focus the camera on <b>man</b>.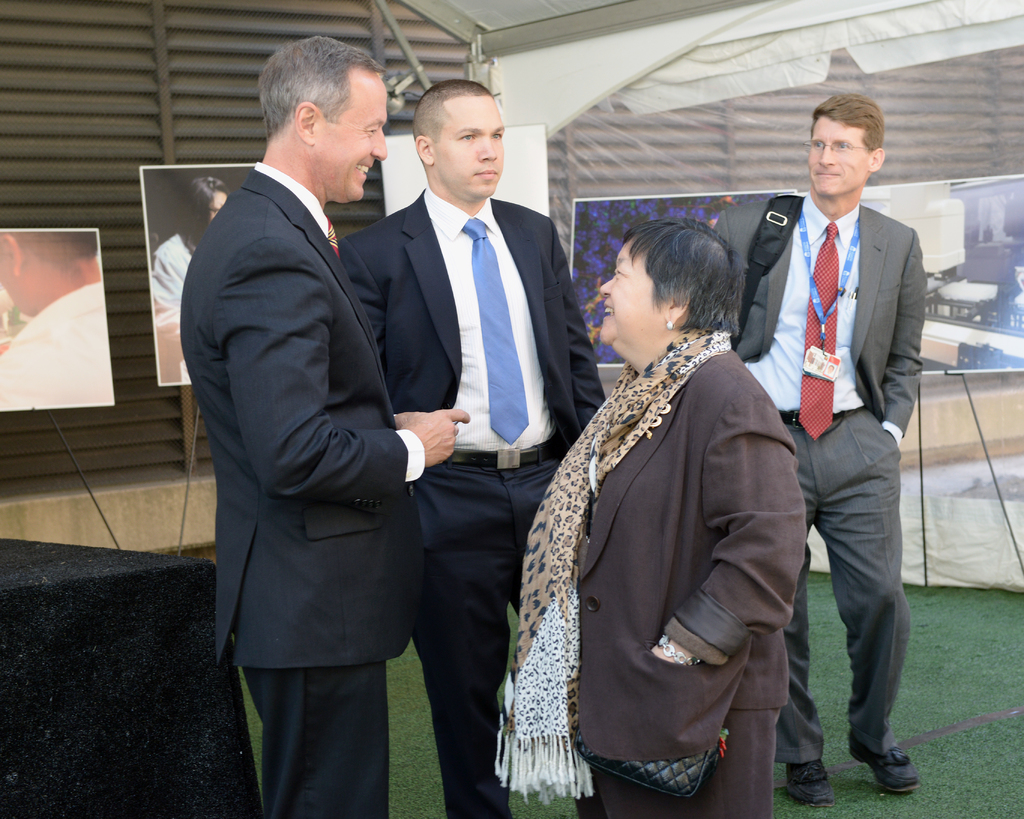
Focus region: x1=710 y1=90 x2=932 y2=804.
